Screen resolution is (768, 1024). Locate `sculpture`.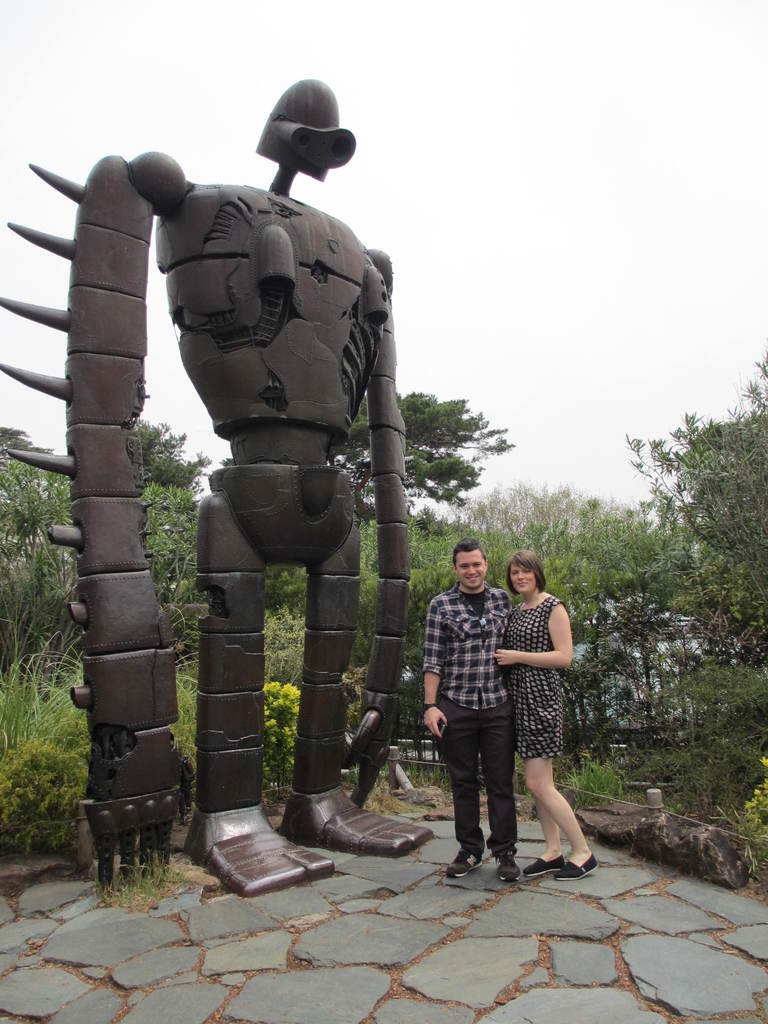
locate(19, 78, 436, 904).
